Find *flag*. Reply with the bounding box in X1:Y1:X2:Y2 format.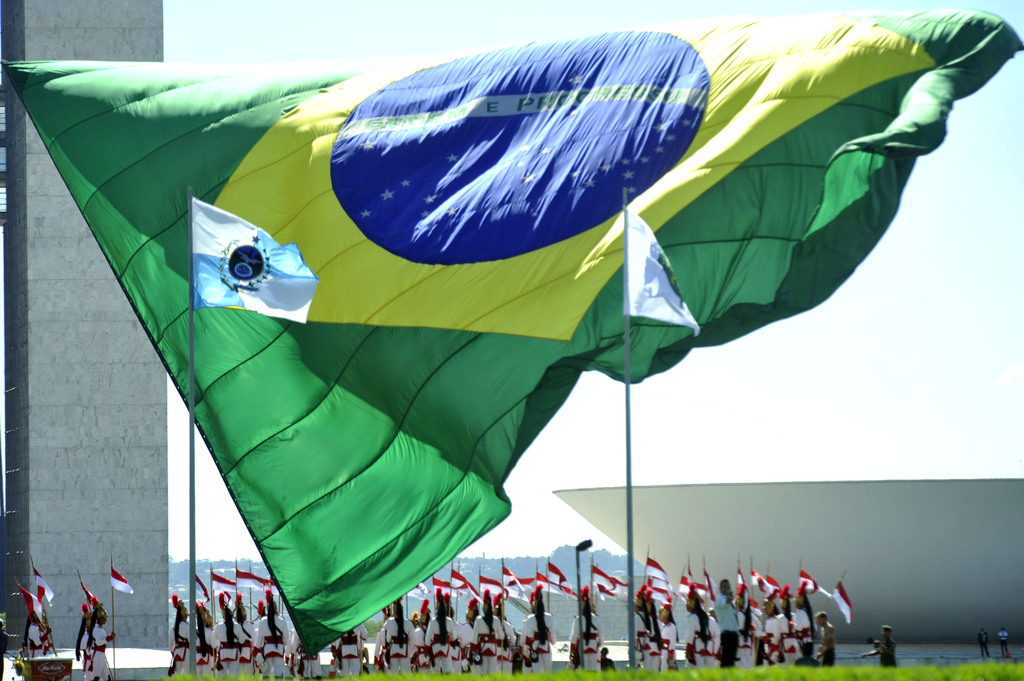
733:566:748:597.
